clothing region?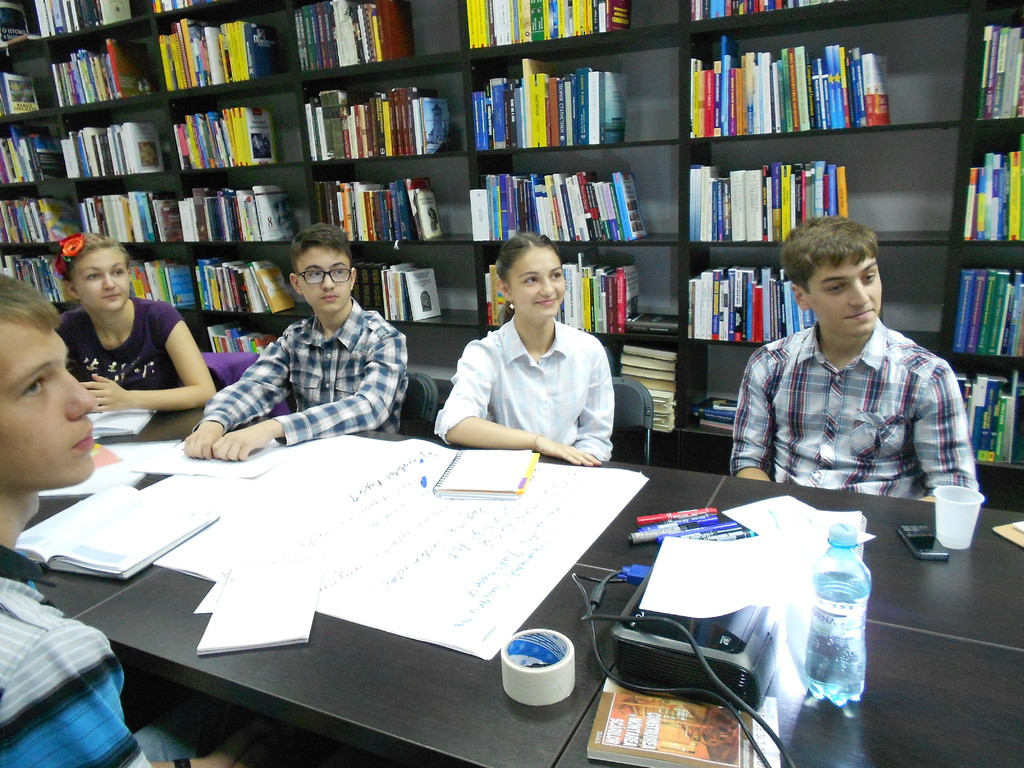
200, 351, 291, 424
